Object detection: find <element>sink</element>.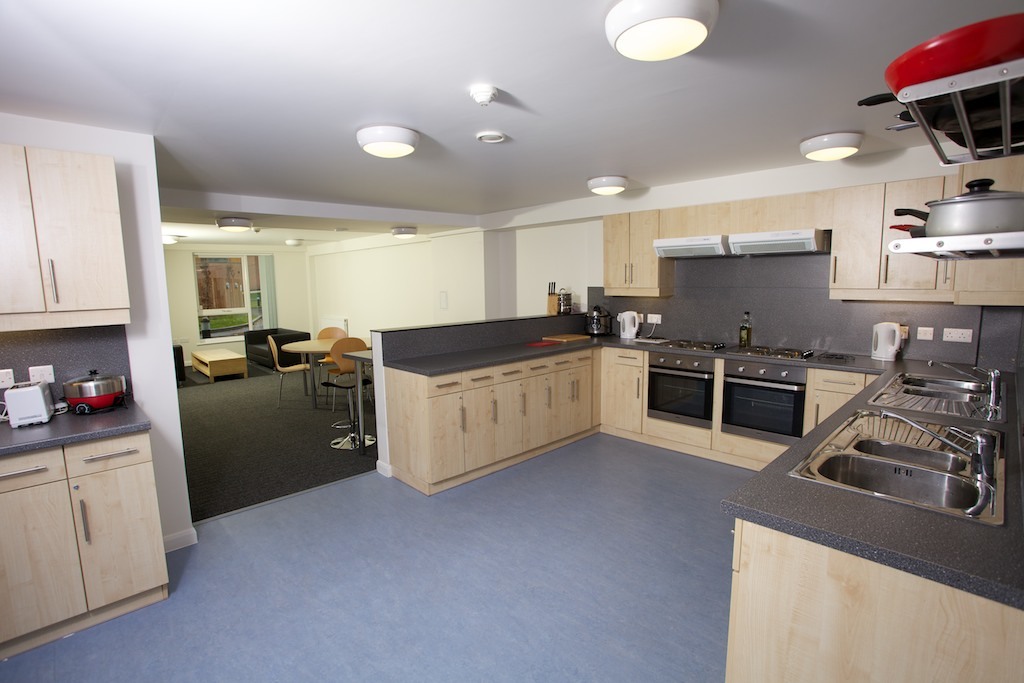
rect(786, 410, 1007, 531).
